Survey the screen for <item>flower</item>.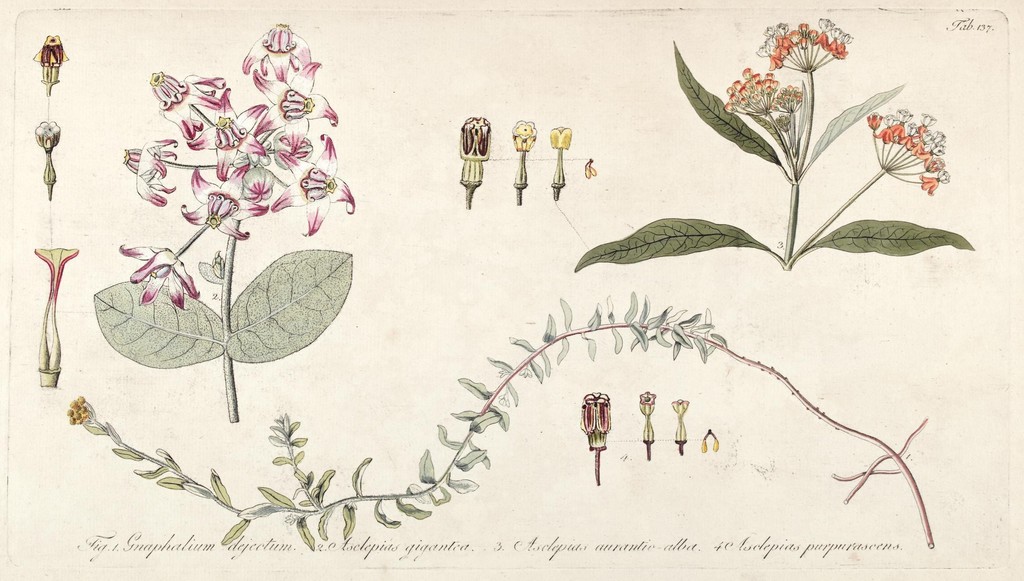
Survey found: locate(245, 22, 311, 78).
